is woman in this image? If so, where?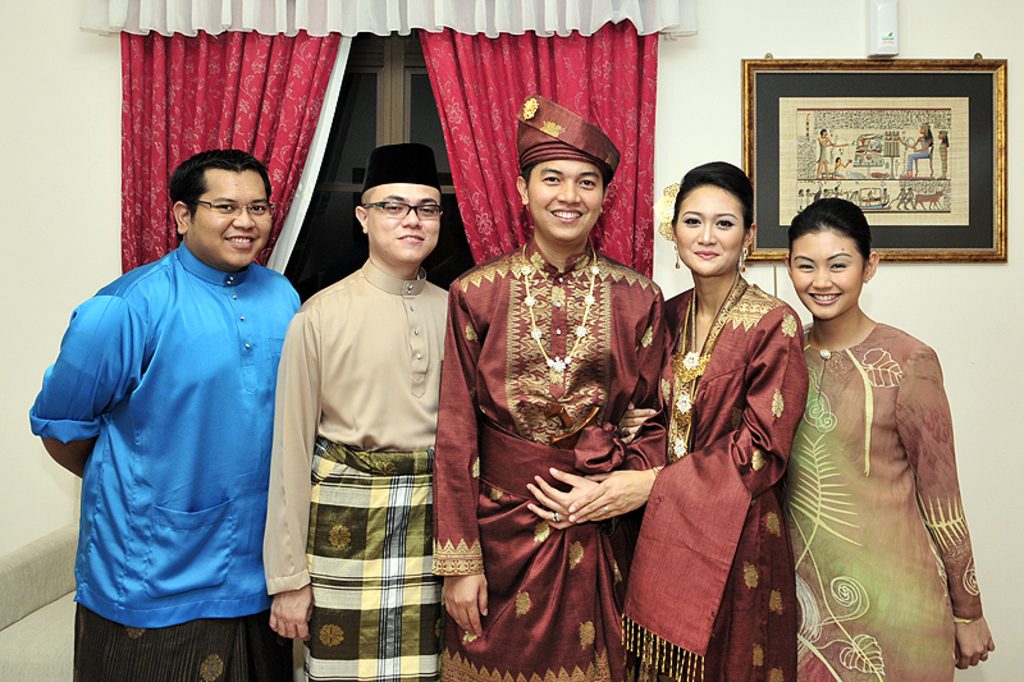
Yes, at select_region(782, 200, 991, 681).
